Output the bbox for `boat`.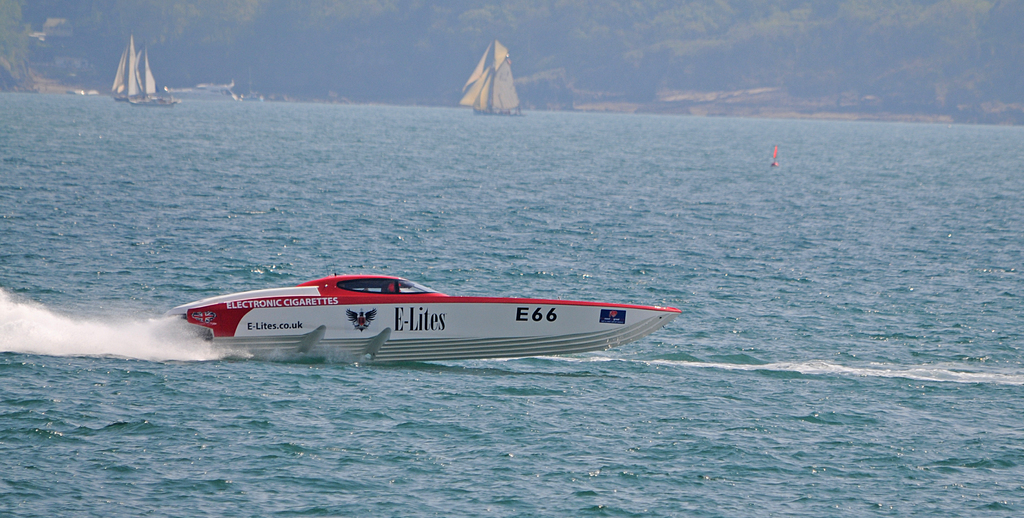
select_region(119, 35, 184, 108).
